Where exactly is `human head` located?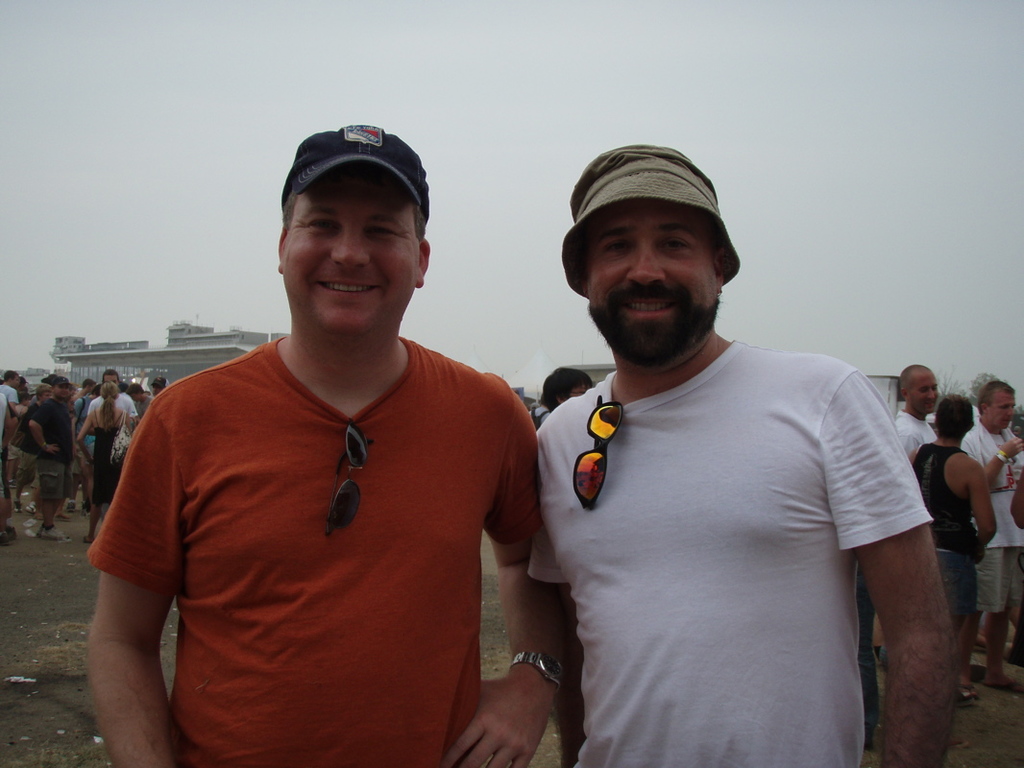
Its bounding box is x1=54 y1=376 x2=69 y2=401.
